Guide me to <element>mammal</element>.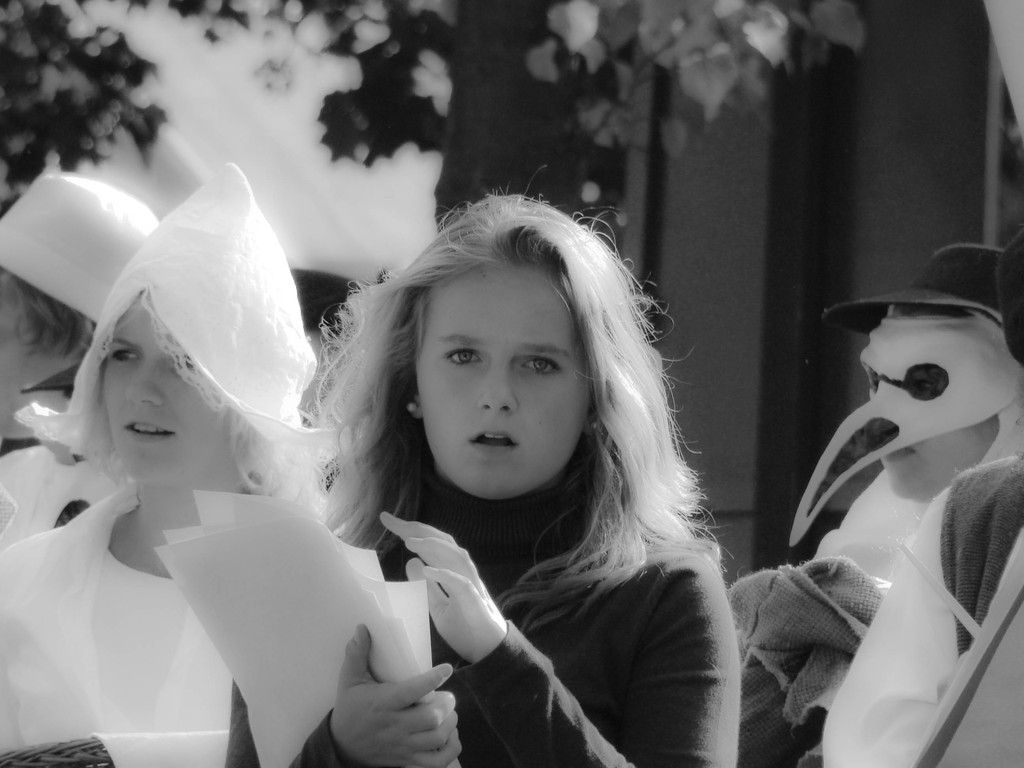
Guidance: 733:244:1023:767.
